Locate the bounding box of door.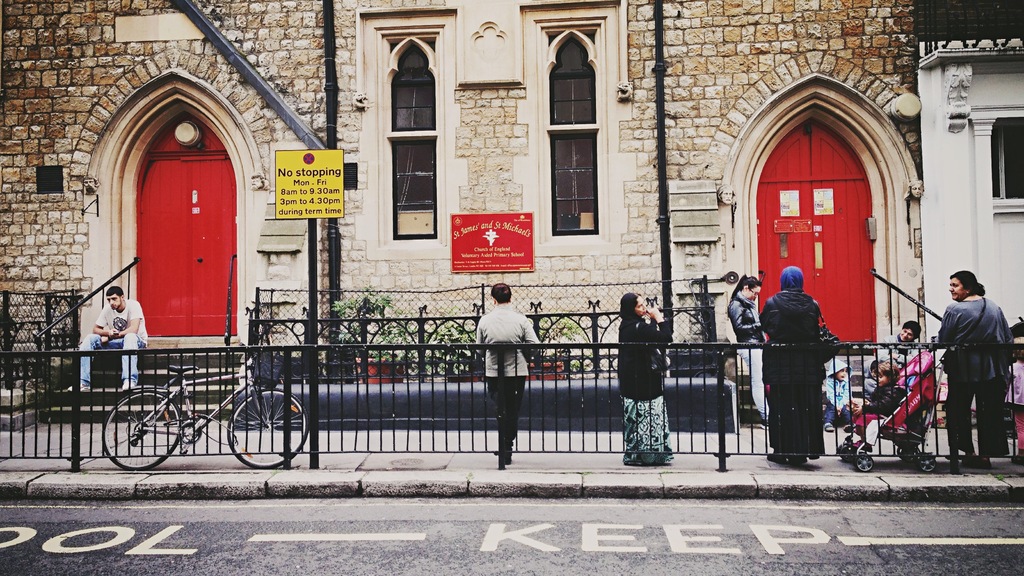
Bounding box: [138,115,241,337].
